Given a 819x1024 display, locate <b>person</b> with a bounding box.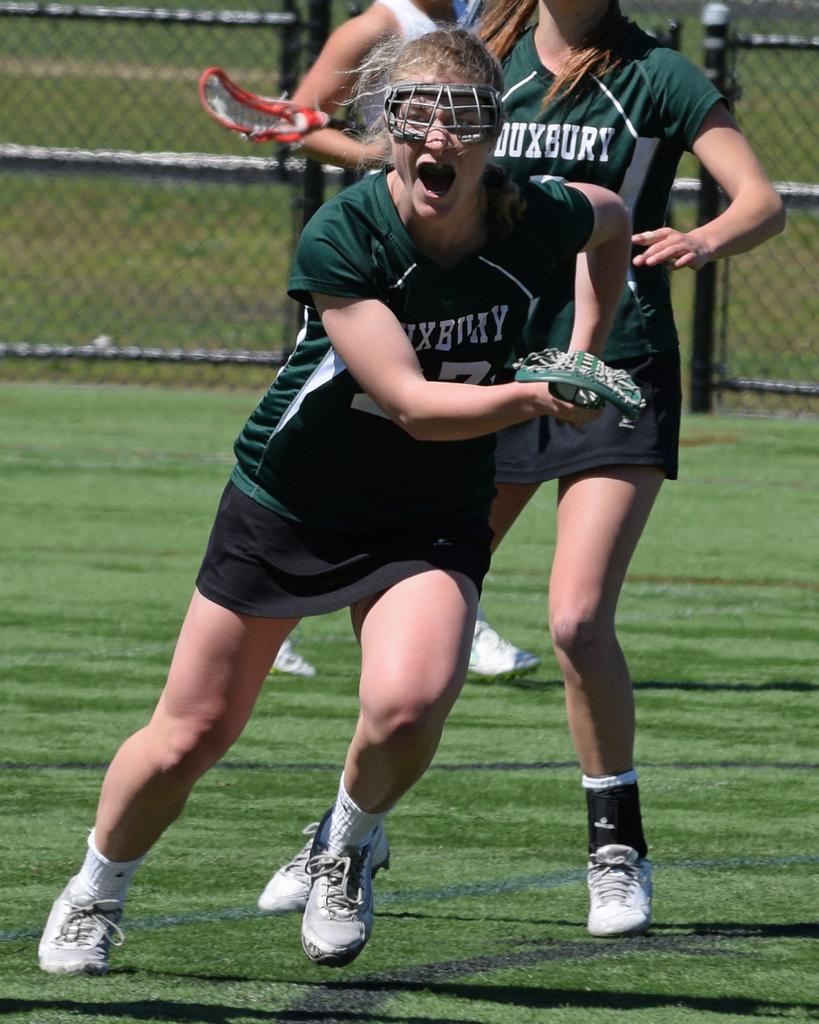
Located: crop(266, 0, 540, 681).
